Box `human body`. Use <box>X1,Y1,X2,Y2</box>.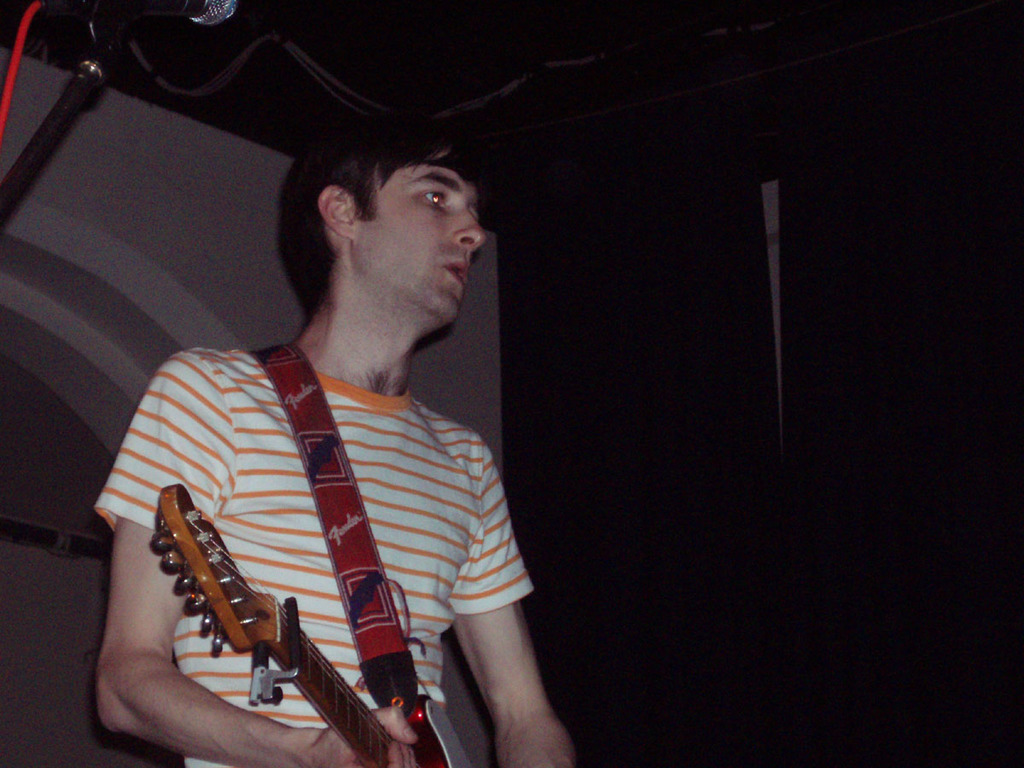
<box>111,188,604,767</box>.
